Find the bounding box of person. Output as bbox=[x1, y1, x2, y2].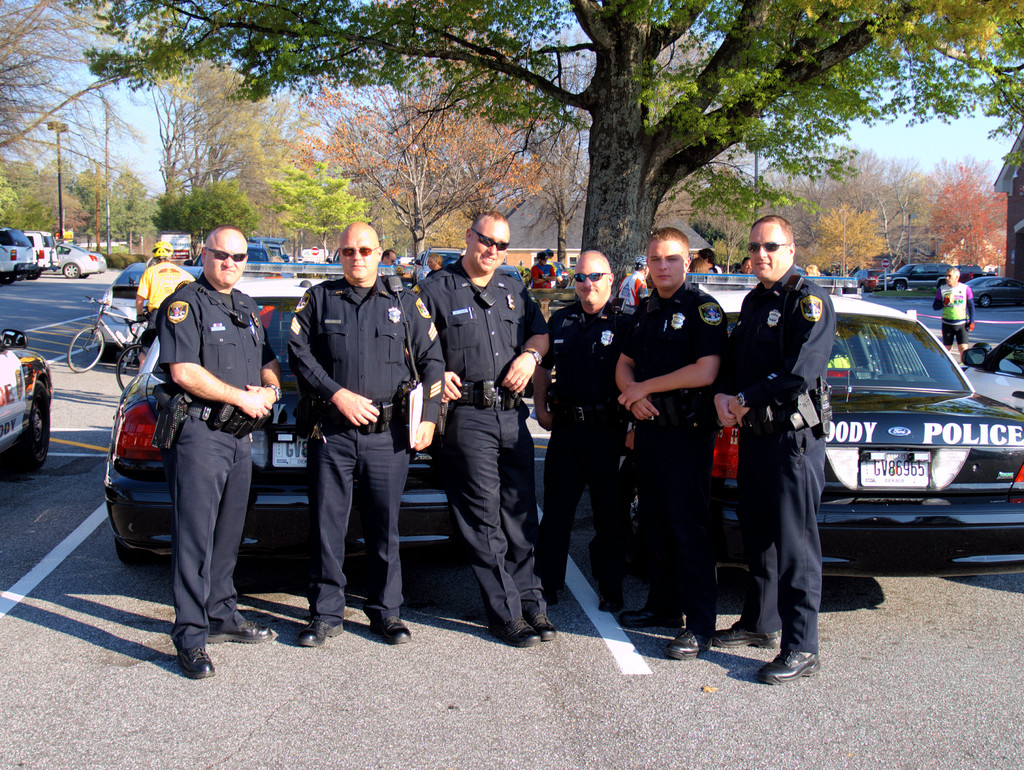
bbox=[687, 258, 712, 277].
